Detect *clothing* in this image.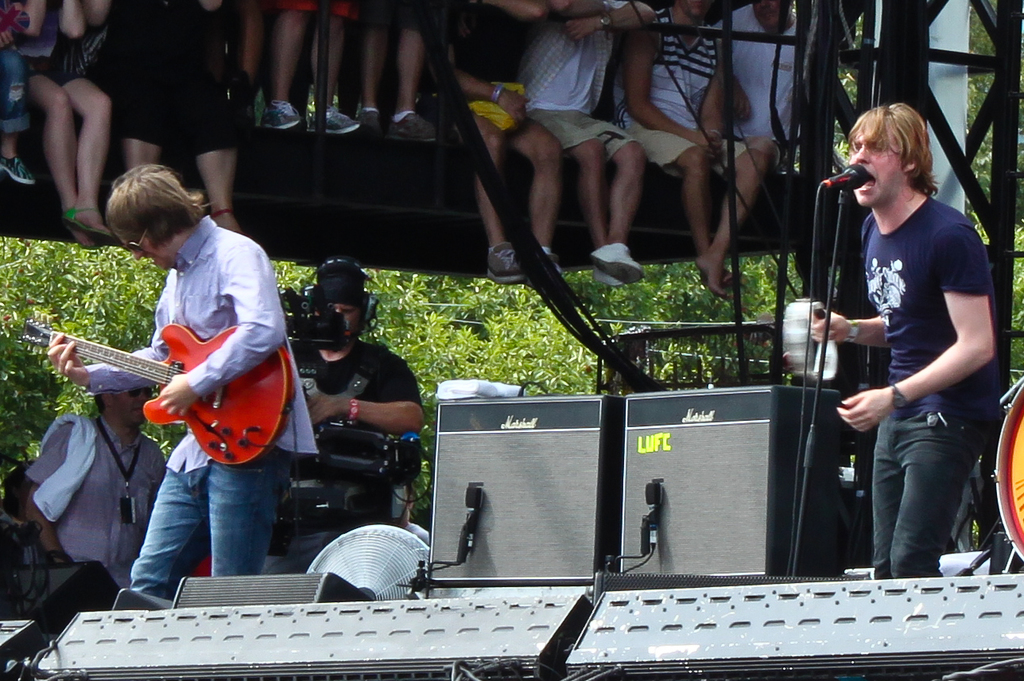
Detection: pyautogui.locateOnScreen(51, 204, 285, 541).
